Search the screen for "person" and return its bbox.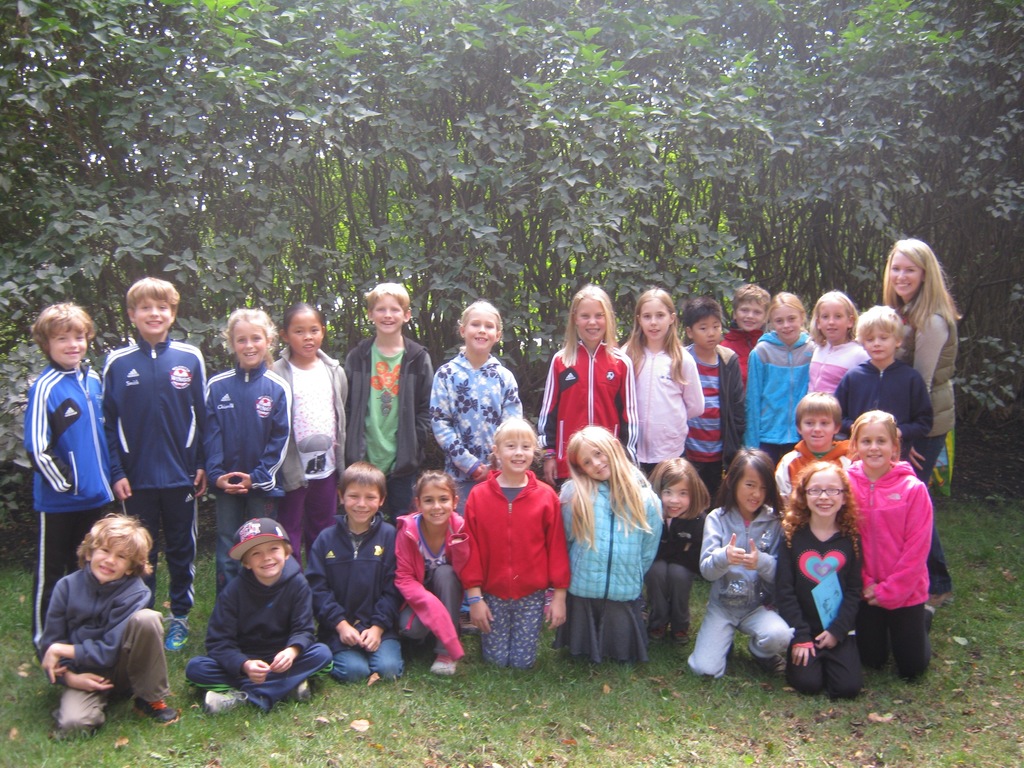
Found: [x1=782, y1=460, x2=863, y2=703].
